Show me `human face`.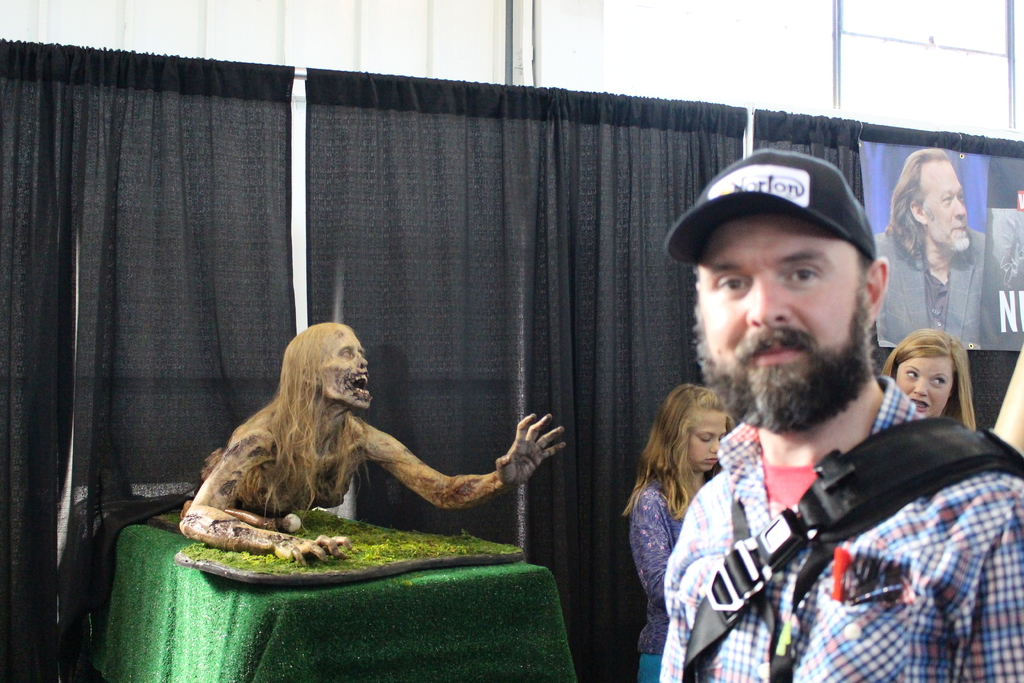
`human face` is here: bbox(688, 409, 726, 468).
